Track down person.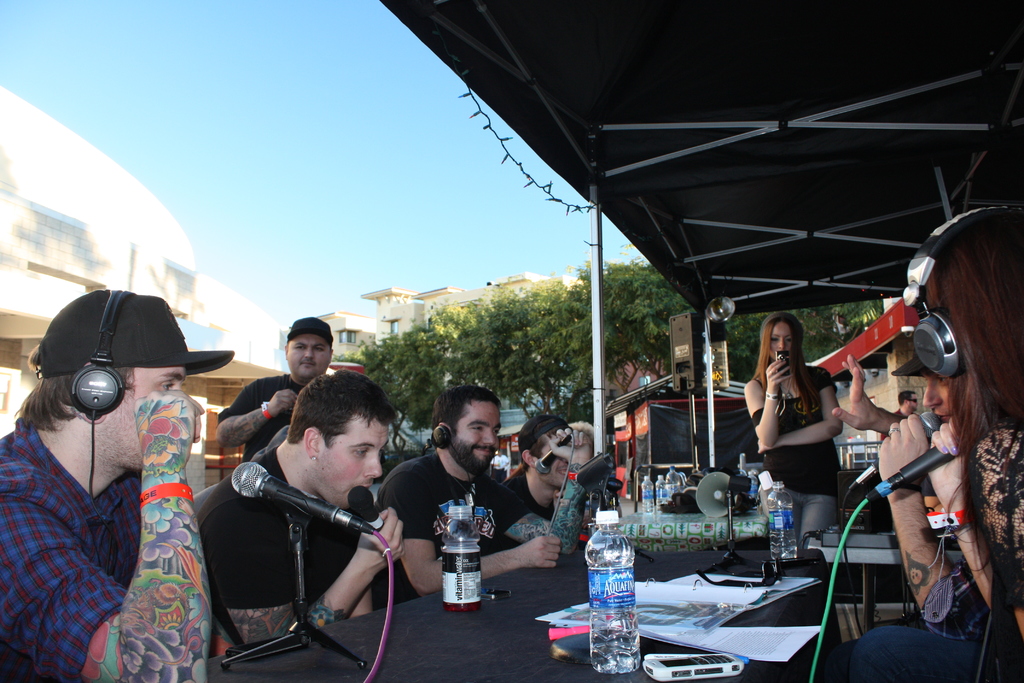
Tracked to bbox=[497, 416, 618, 580].
